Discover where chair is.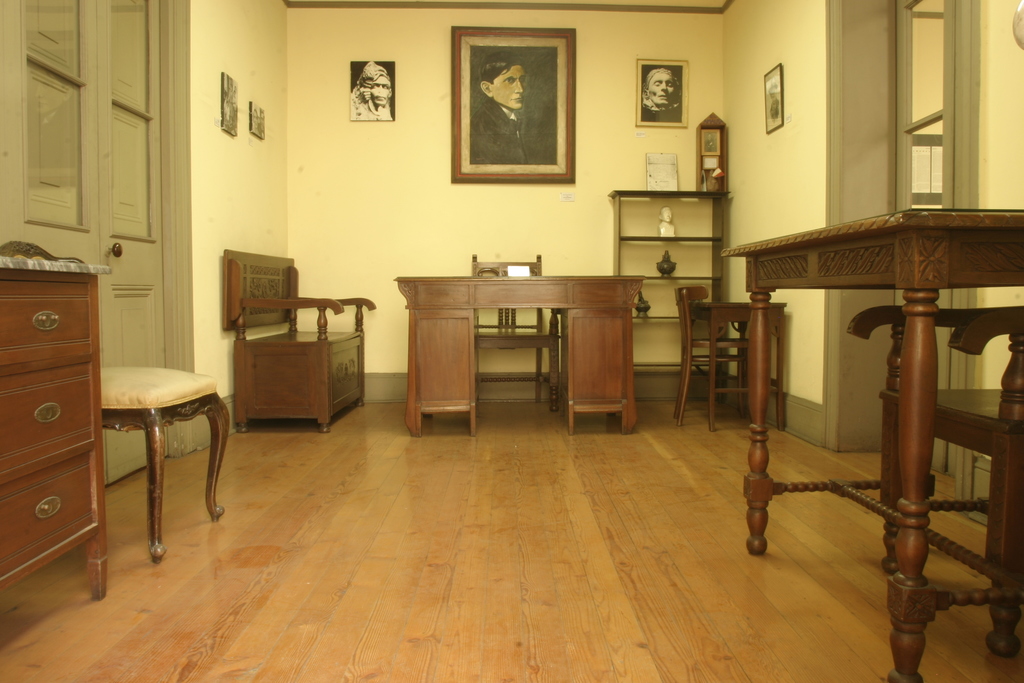
Discovered at rect(223, 249, 372, 426).
